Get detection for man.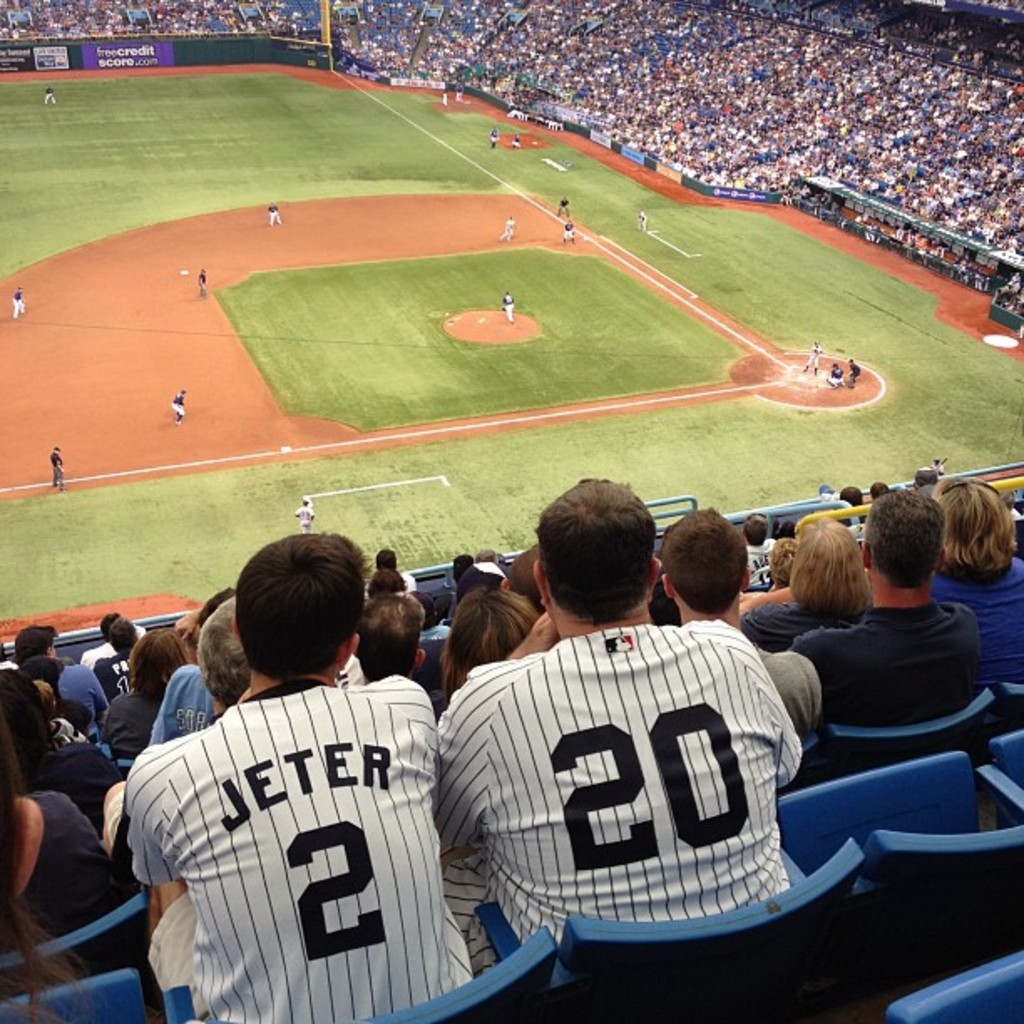
Detection: (left=423, top=465, right=808, bottom=979).
